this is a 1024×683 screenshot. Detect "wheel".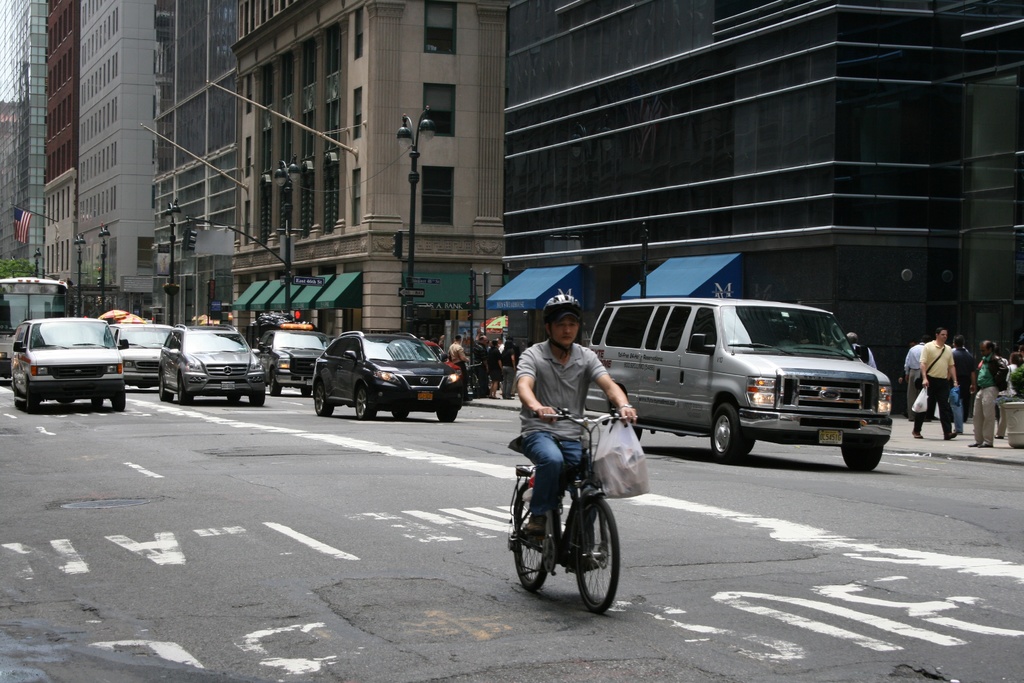
<bbox>391, 410, 408, 416</bbox>.
